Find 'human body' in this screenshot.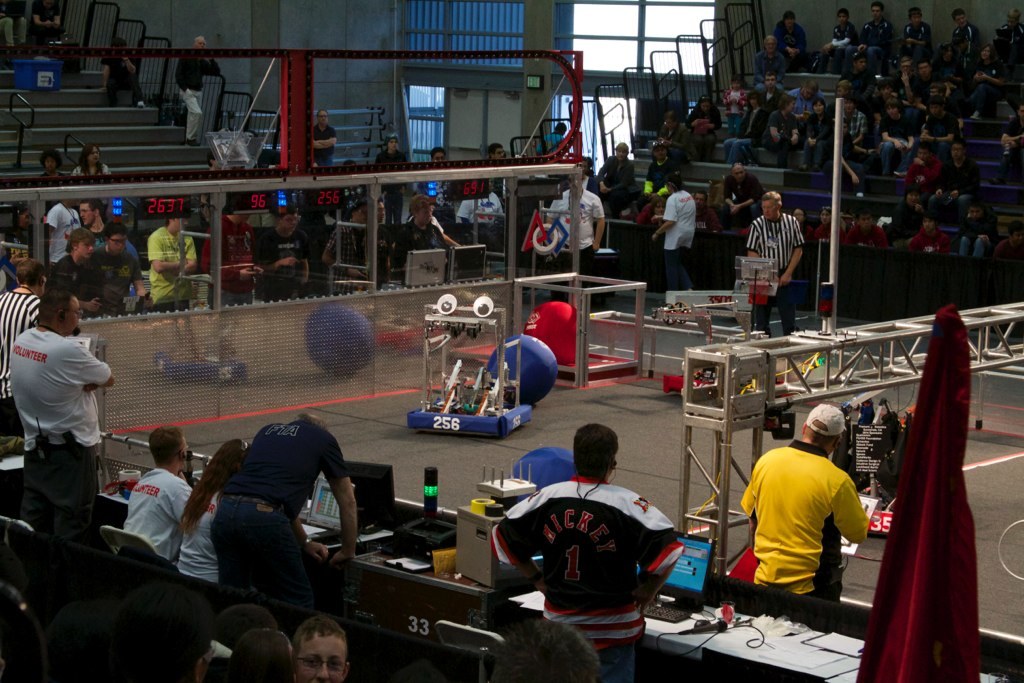
The bounding box for 'human body' is 820 10 856 68.
